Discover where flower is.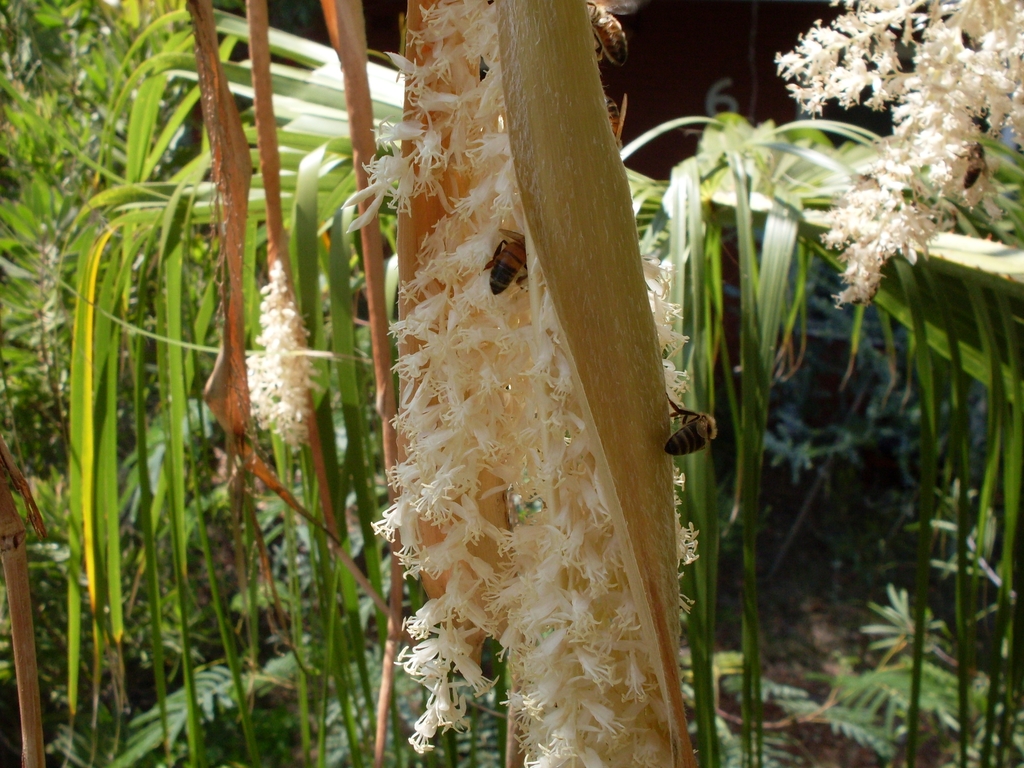
Discovered at detection(242, 262, 326, 451).
